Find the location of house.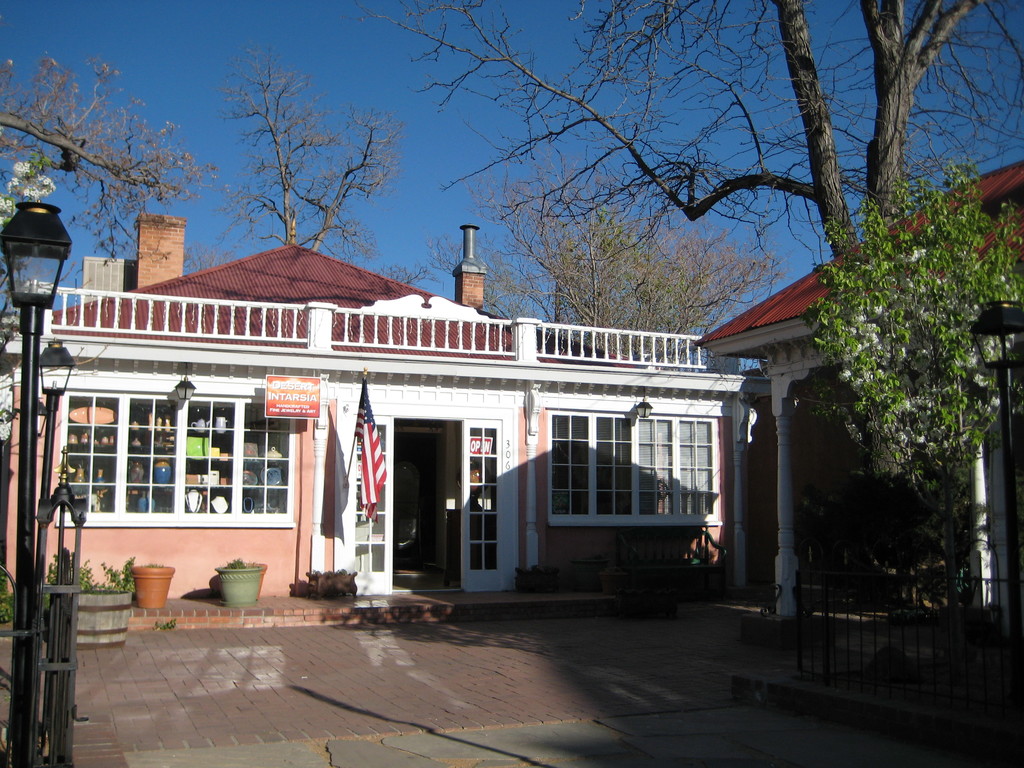
Location: bbox=(9, 212, 773, 621).
